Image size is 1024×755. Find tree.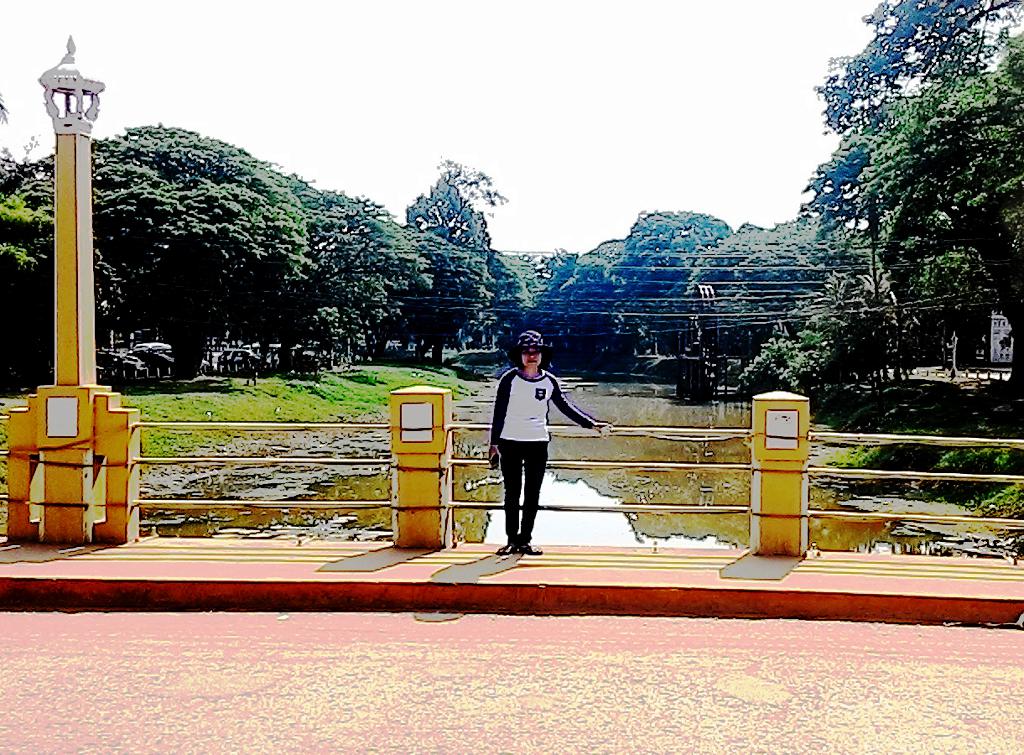
BBox(232, 177, 486, 384).
